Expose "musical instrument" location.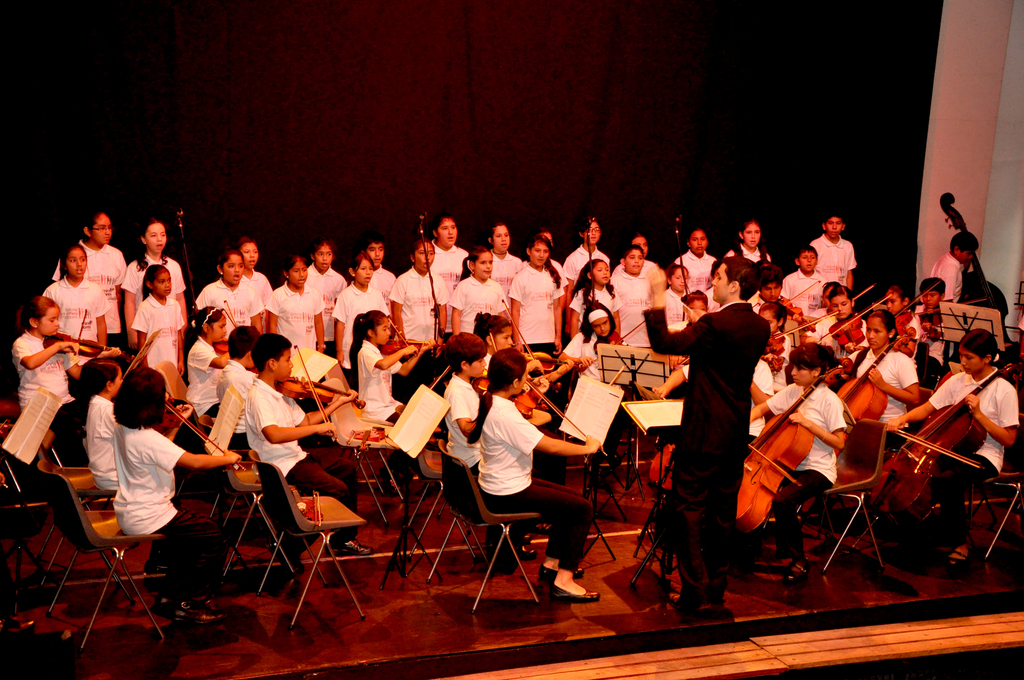
Exposed at bbox(291, 485, 332, 533).
